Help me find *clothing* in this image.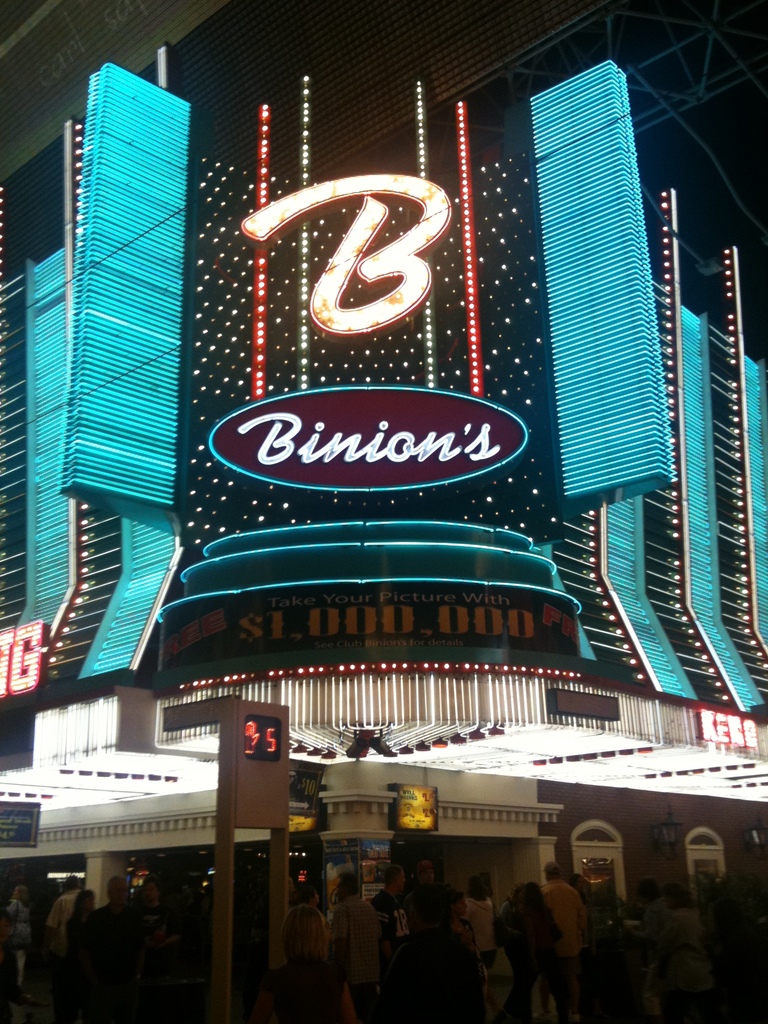
Found it: select_region(368, 889, 405, 963).
